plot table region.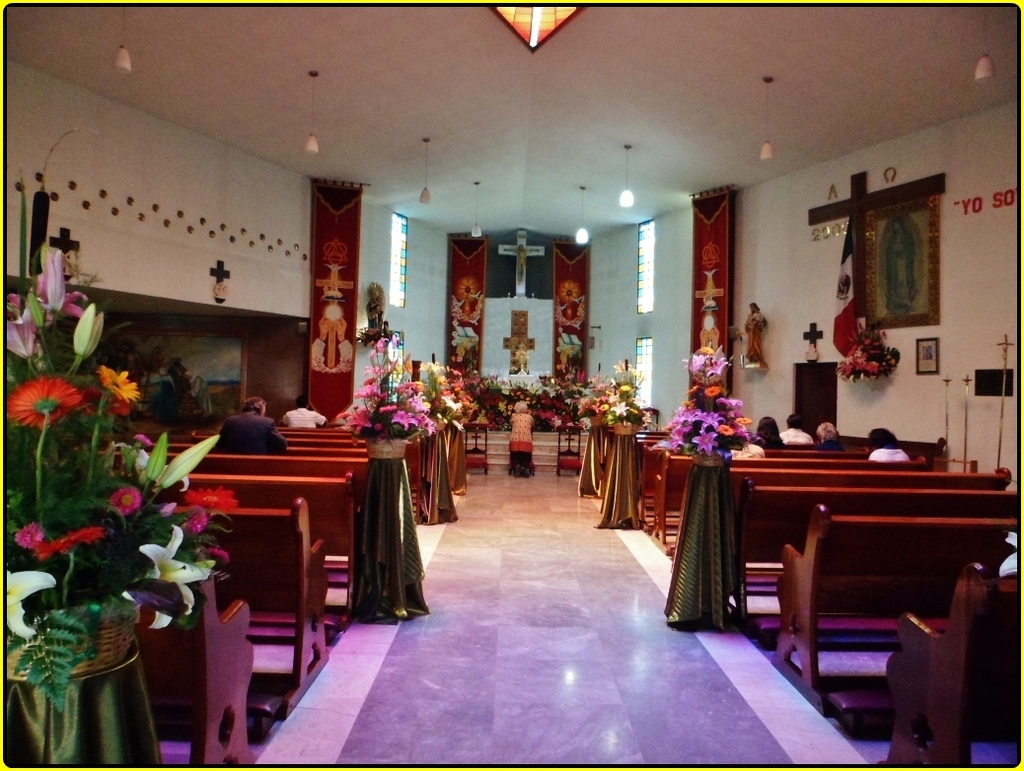
Plotted at 0, 578, 166, 769.
